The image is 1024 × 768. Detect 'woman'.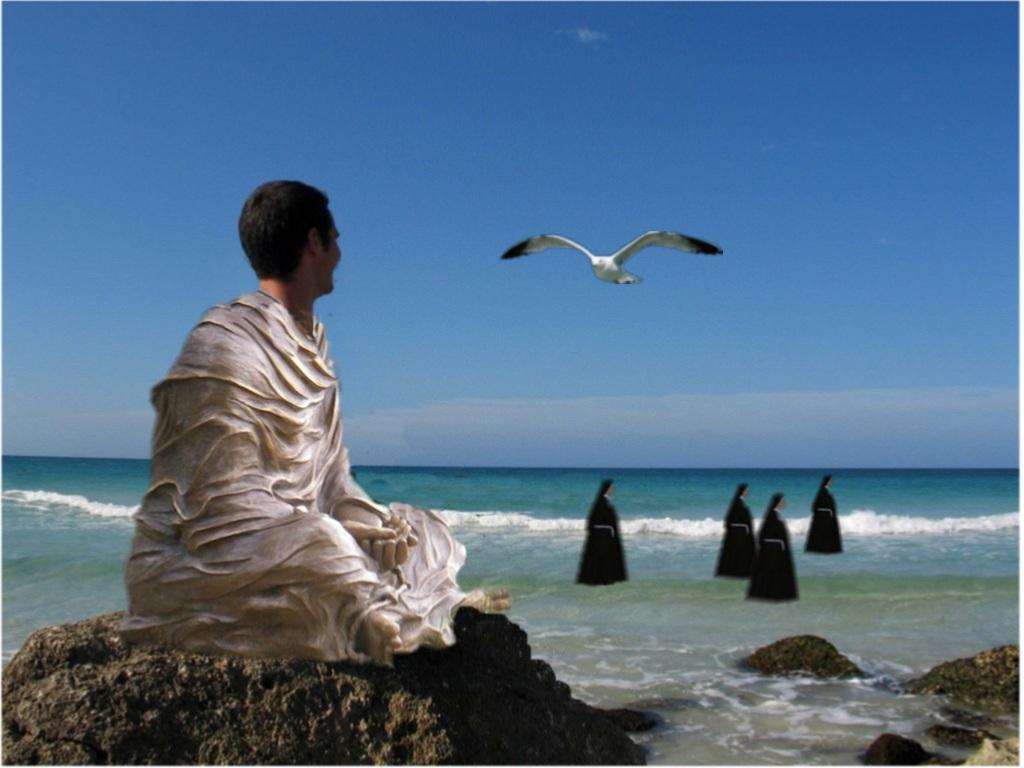
Detection: (left=805, top=473, right=851, bottom=559).
